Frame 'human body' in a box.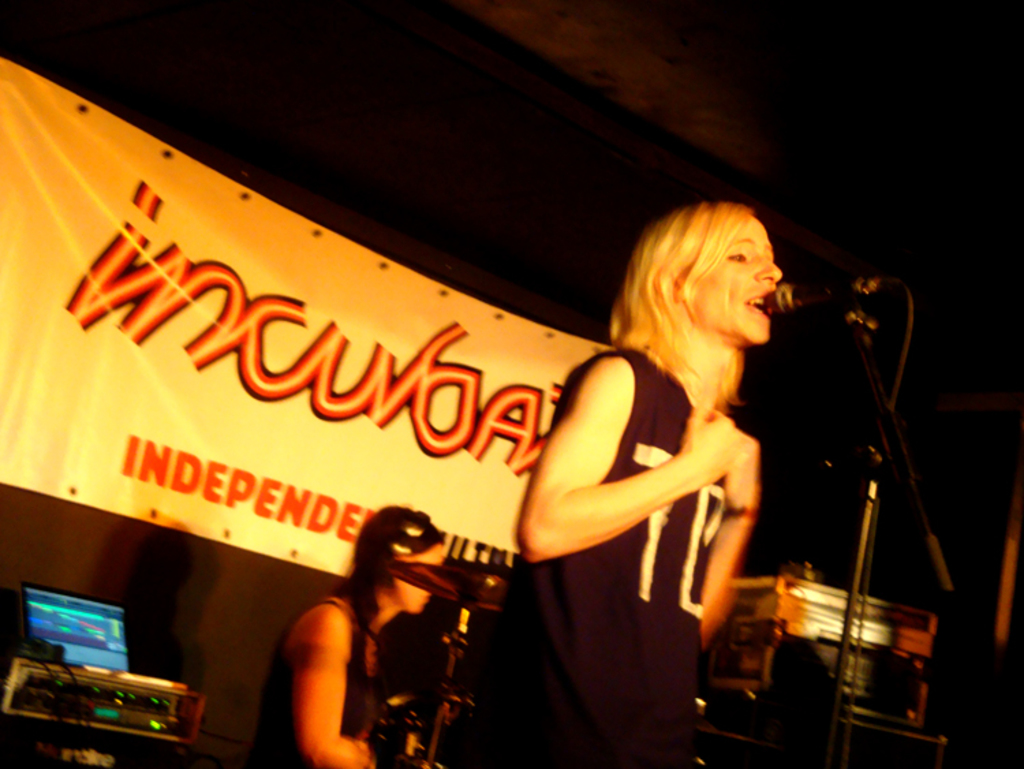
[575, 169, 816, 731].
